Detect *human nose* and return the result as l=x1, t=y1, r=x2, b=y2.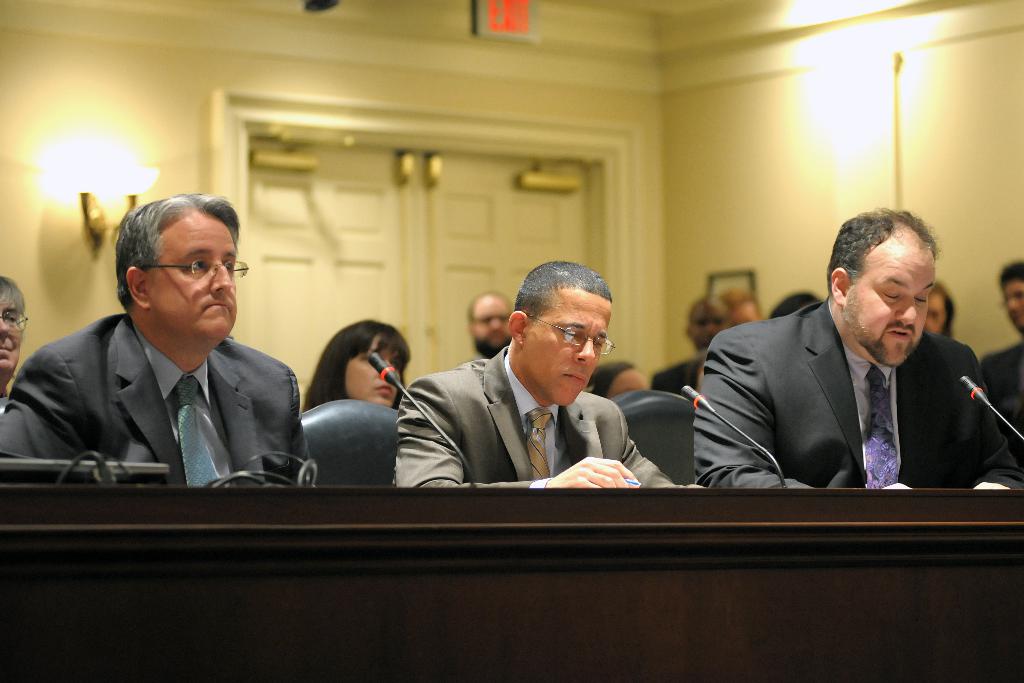
l=1009, t=300, r=1015, b=310.
